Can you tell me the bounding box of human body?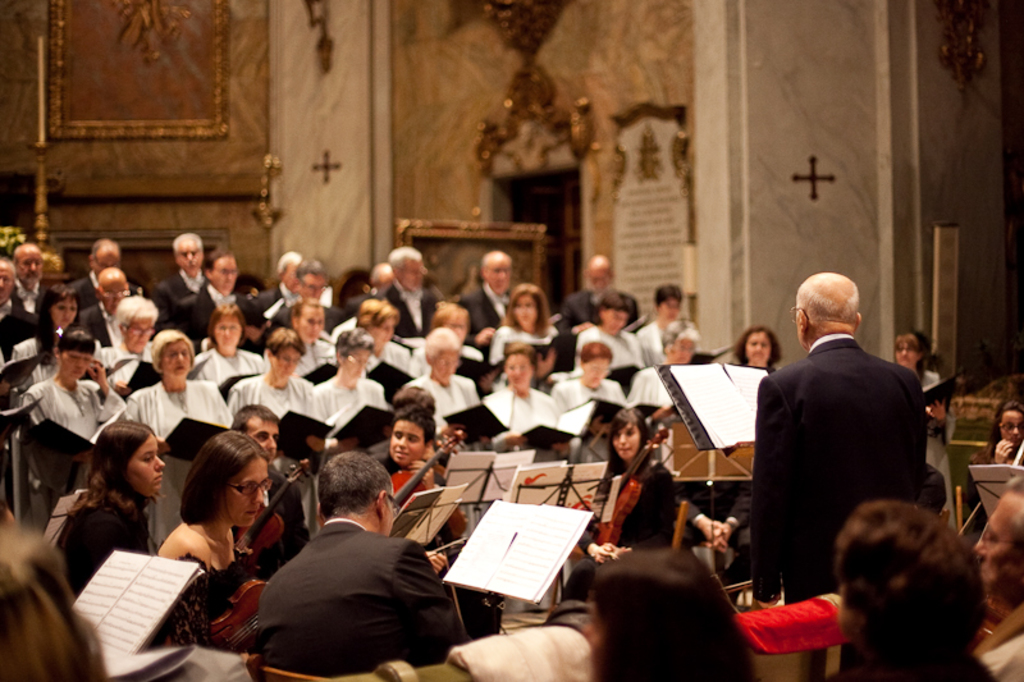
{"x1": 9, "y1": 290, "x2": 76, "y2": 363}.
